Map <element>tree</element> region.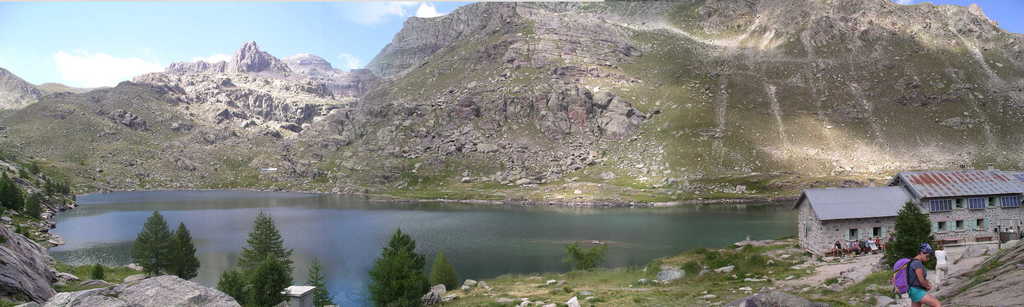
Mapped to box(119, 216, 189, 288).
